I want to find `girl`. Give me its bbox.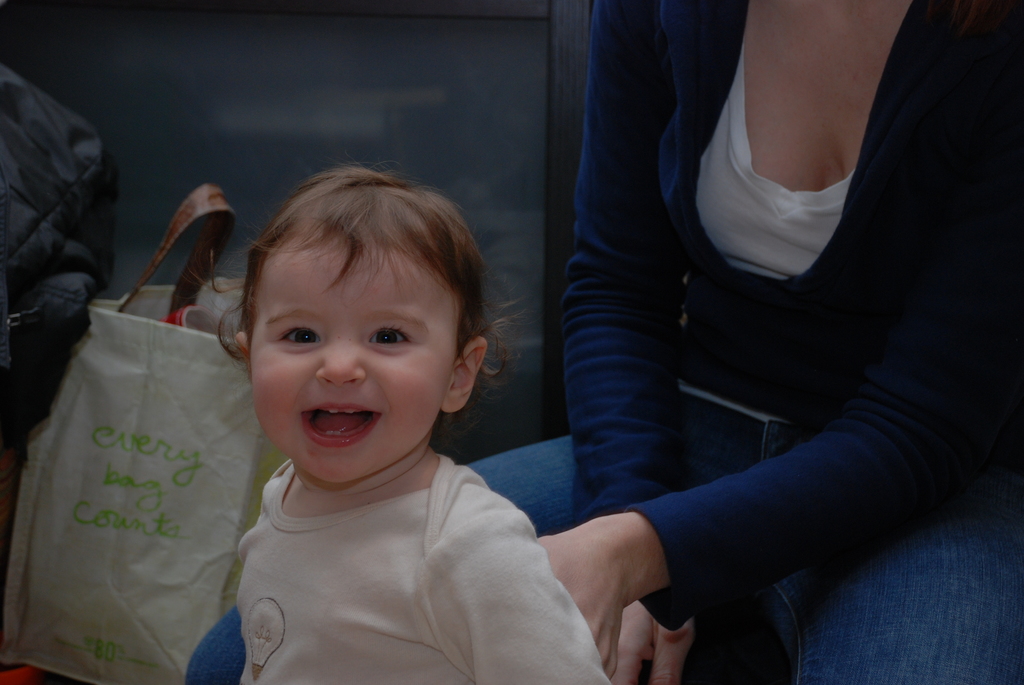
[x1=184, y1=160, x2=616, y2=684].
